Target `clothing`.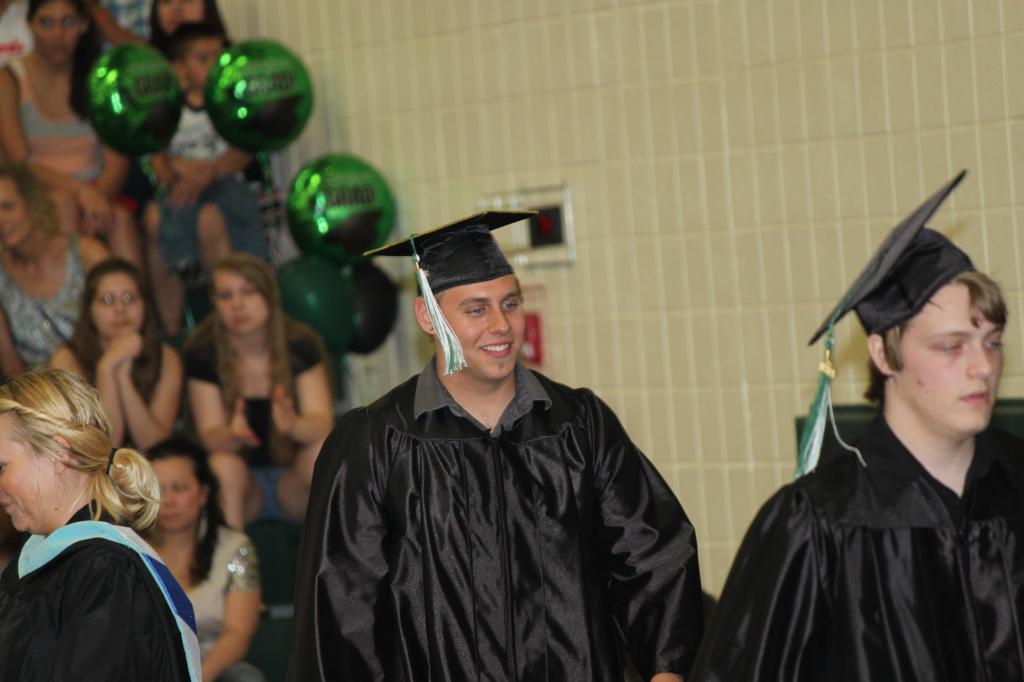
Target region: BBox(10, 59, 120, 215).
